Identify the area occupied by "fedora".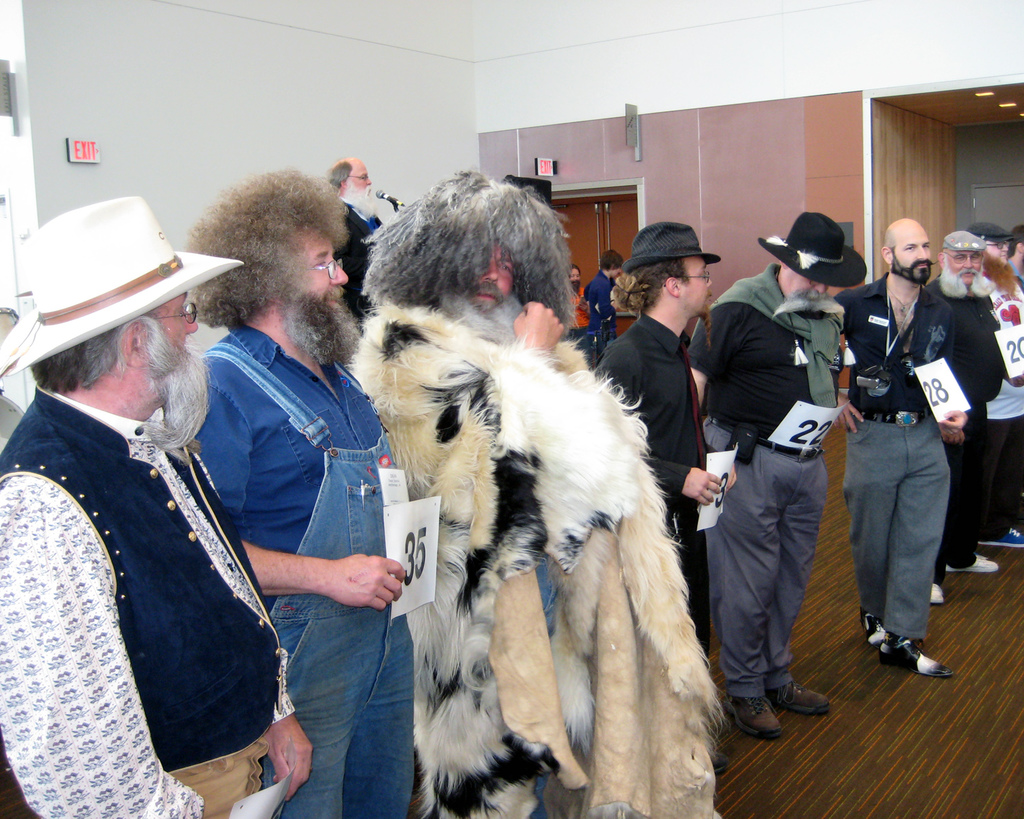
Area: detection(756, 210, 866, 285).
